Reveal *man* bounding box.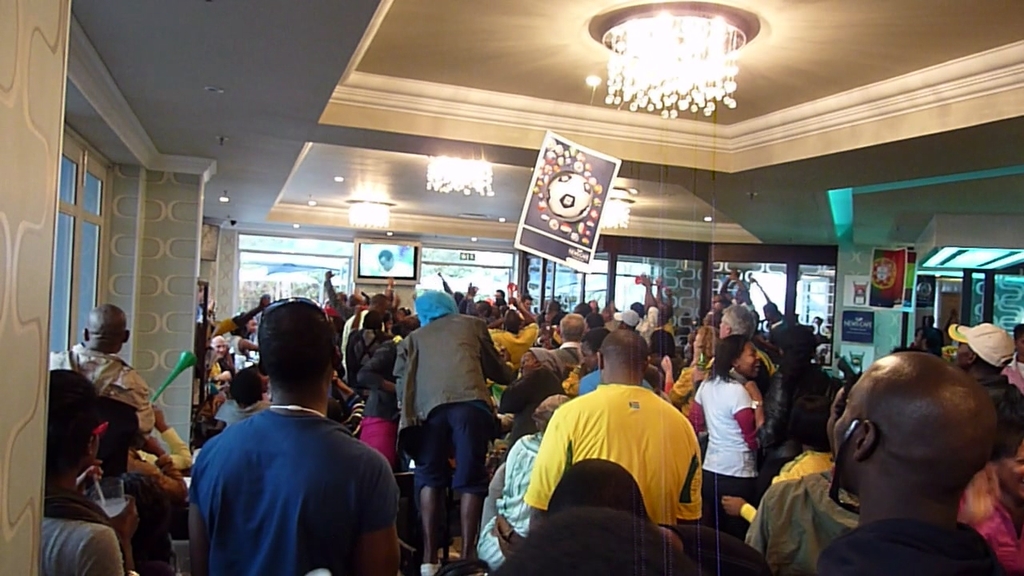
Revealed: rect(338, 294, 390, 383).
